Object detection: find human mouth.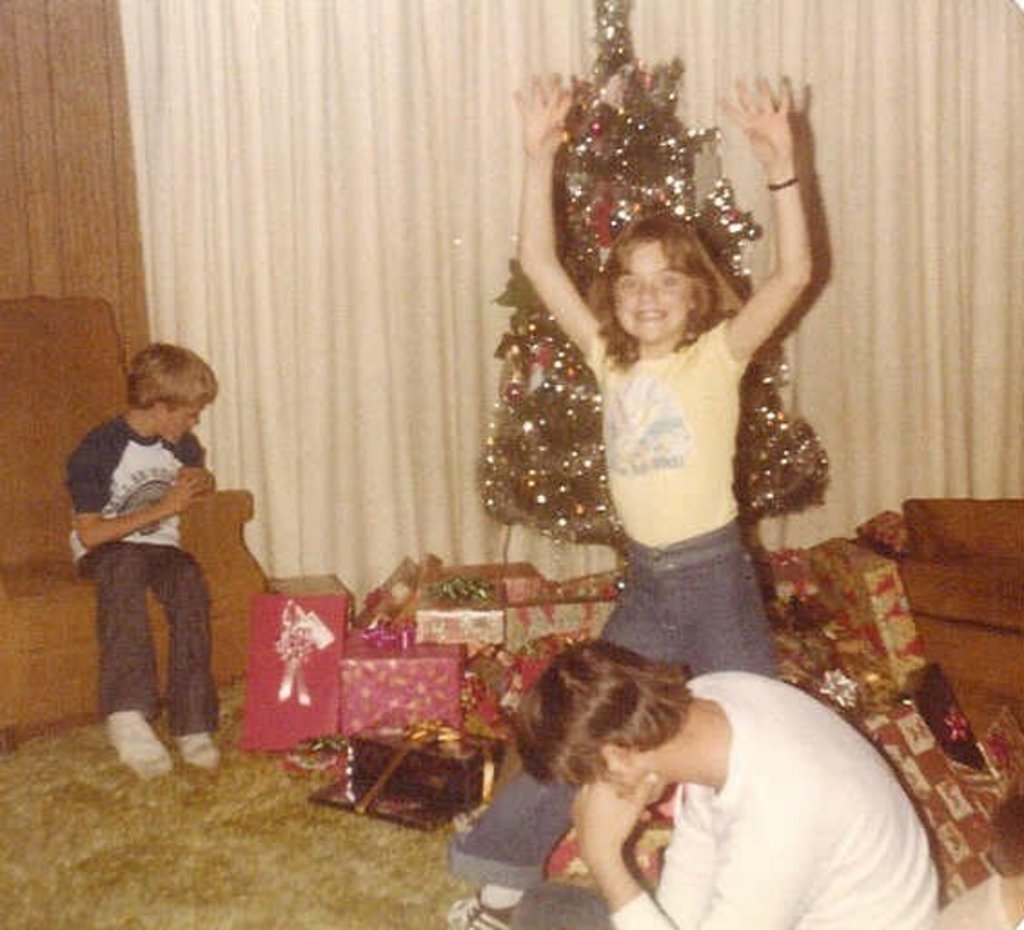
Rect(637, 302, 666, 320).
